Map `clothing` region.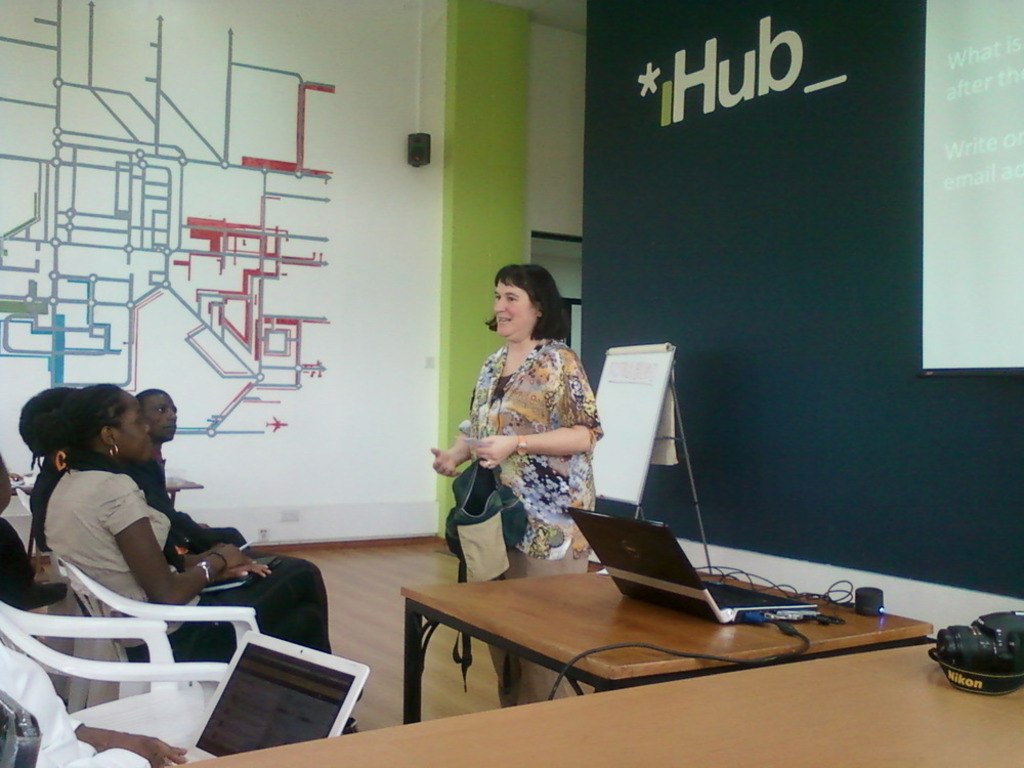
Mapped to region(0, 641, 158, 767).
